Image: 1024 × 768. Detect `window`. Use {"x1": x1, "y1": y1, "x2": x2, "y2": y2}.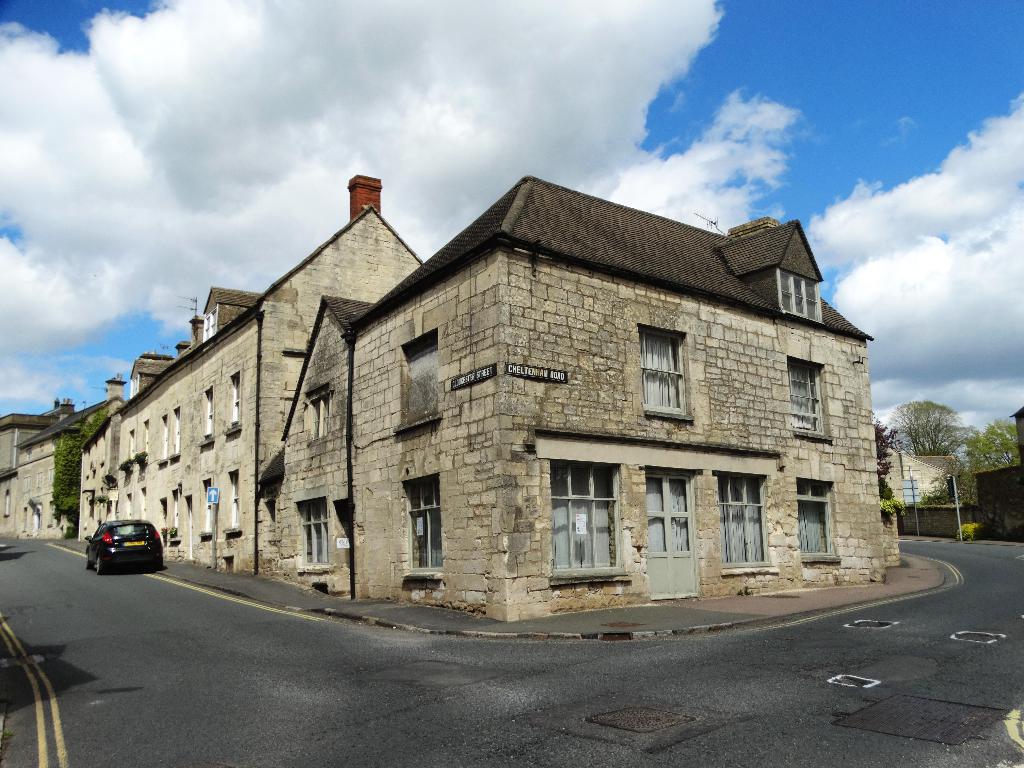
{"x1": 404, "y1": 478, "x2": 449, "y2": 569}.
